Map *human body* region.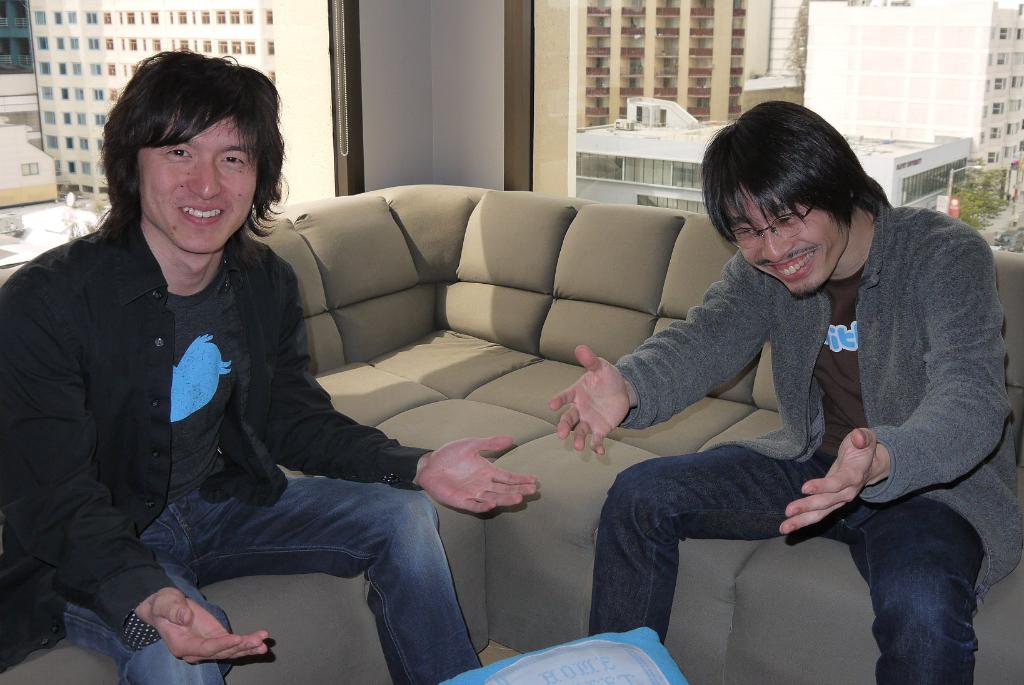
Mapped to (1, 230, 544, 684).
